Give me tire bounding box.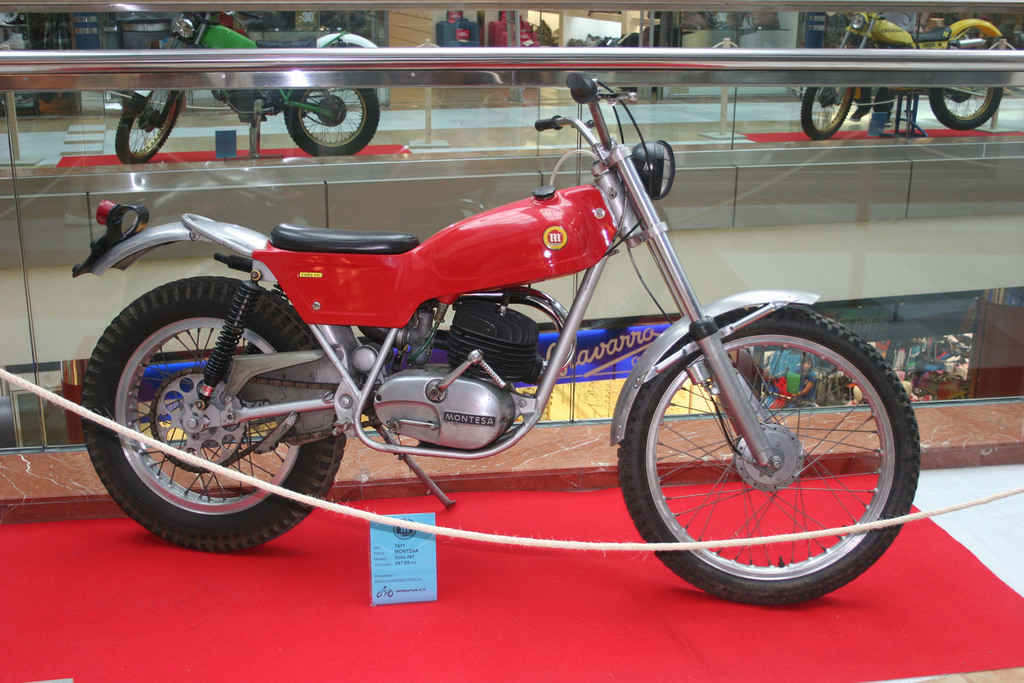
(x1=285, y1=86, x2=377, y2=154).
